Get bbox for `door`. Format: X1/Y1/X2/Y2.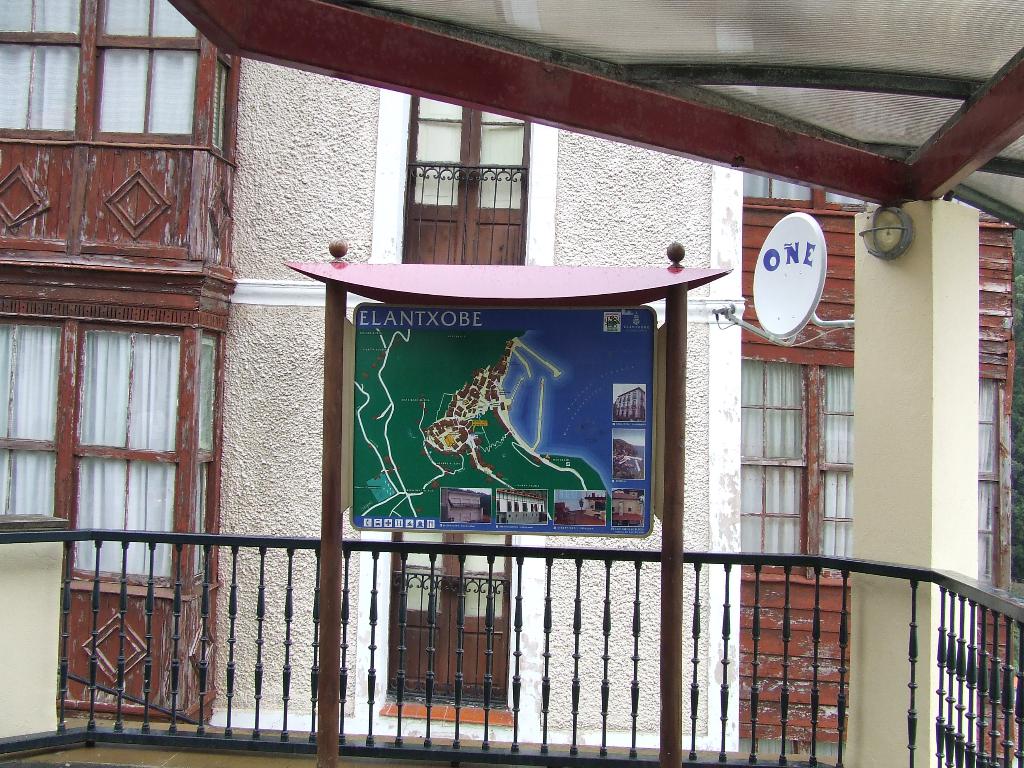
386/530/514/705.
